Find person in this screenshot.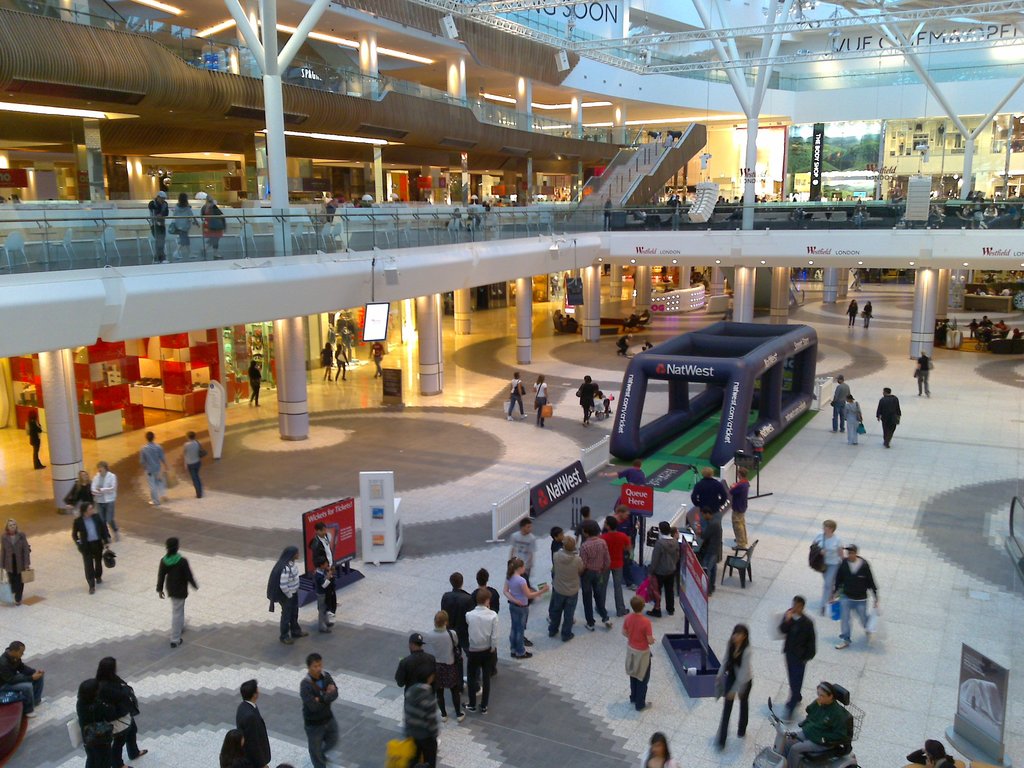
The bounding box for person is (x1=833, y1=543, x2=877, y2=653).
